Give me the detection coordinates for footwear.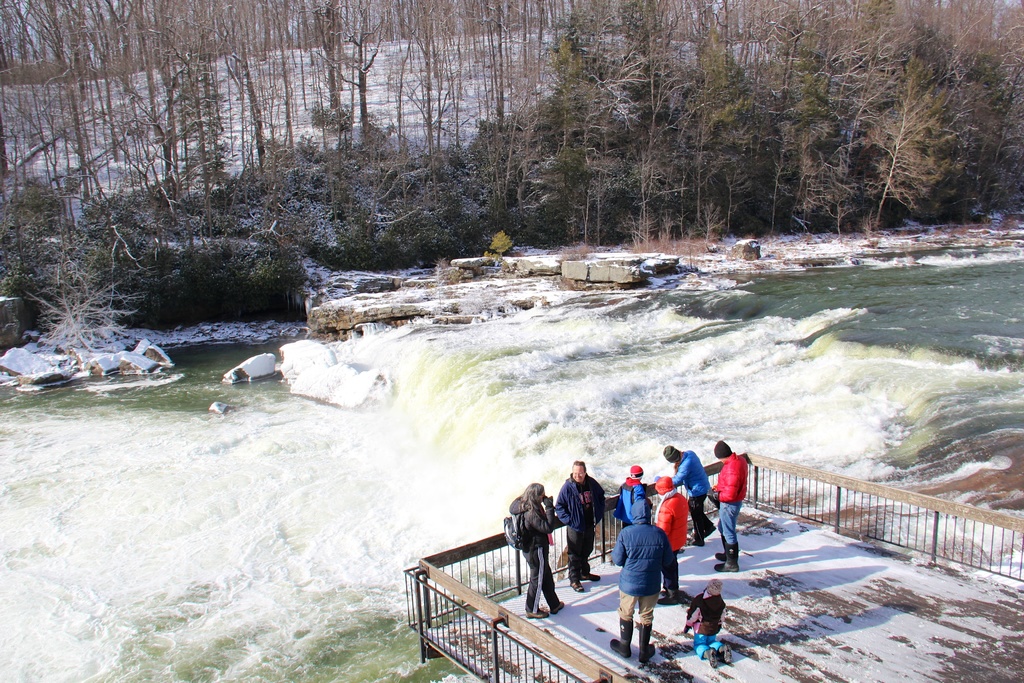
<region>547, 599, 564, 616</region>.
